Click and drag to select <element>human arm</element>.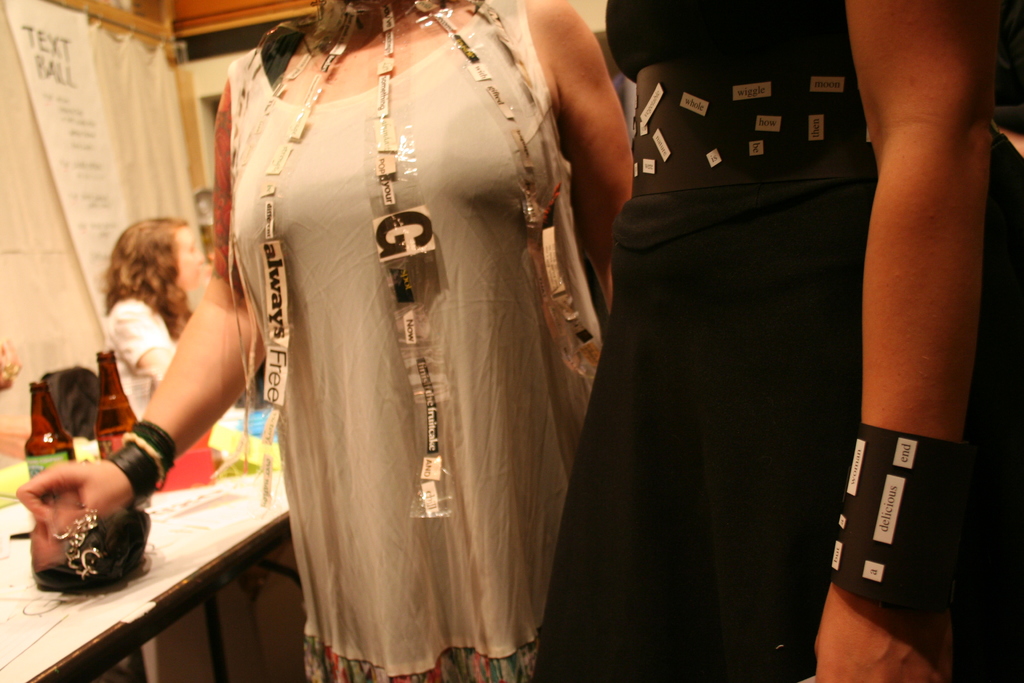
Selection: [812,0,1007,682].
